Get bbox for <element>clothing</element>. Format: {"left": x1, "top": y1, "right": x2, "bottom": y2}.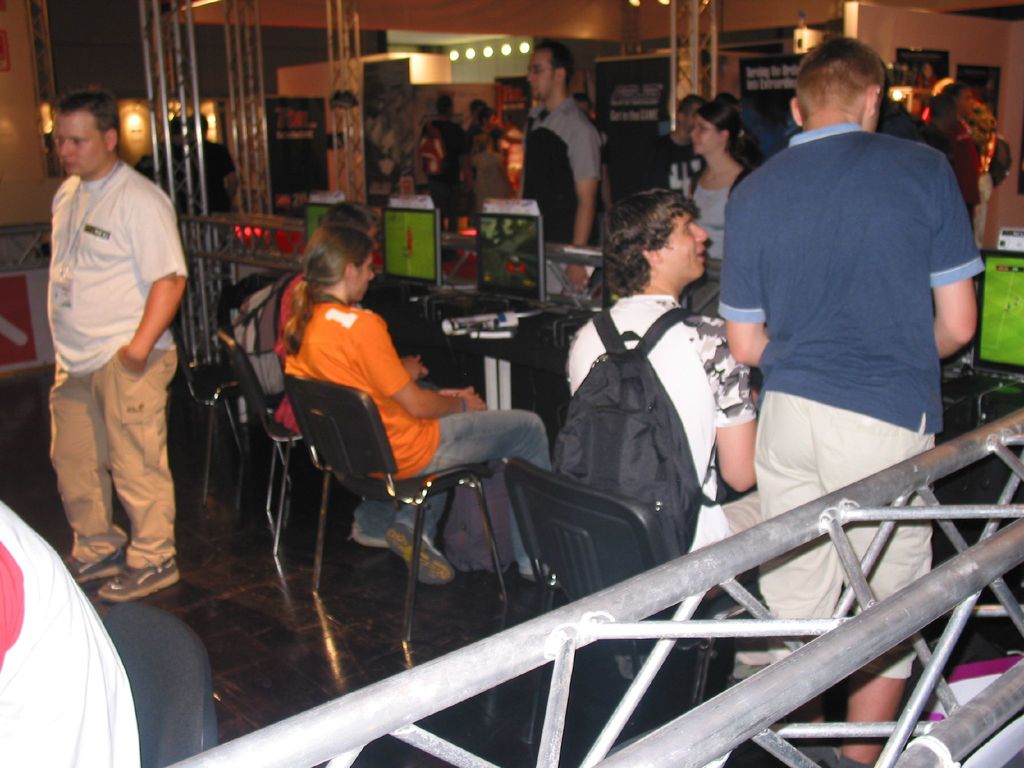
{"left": 920, "top": 122, "right": 950, "bottom": 150}.
